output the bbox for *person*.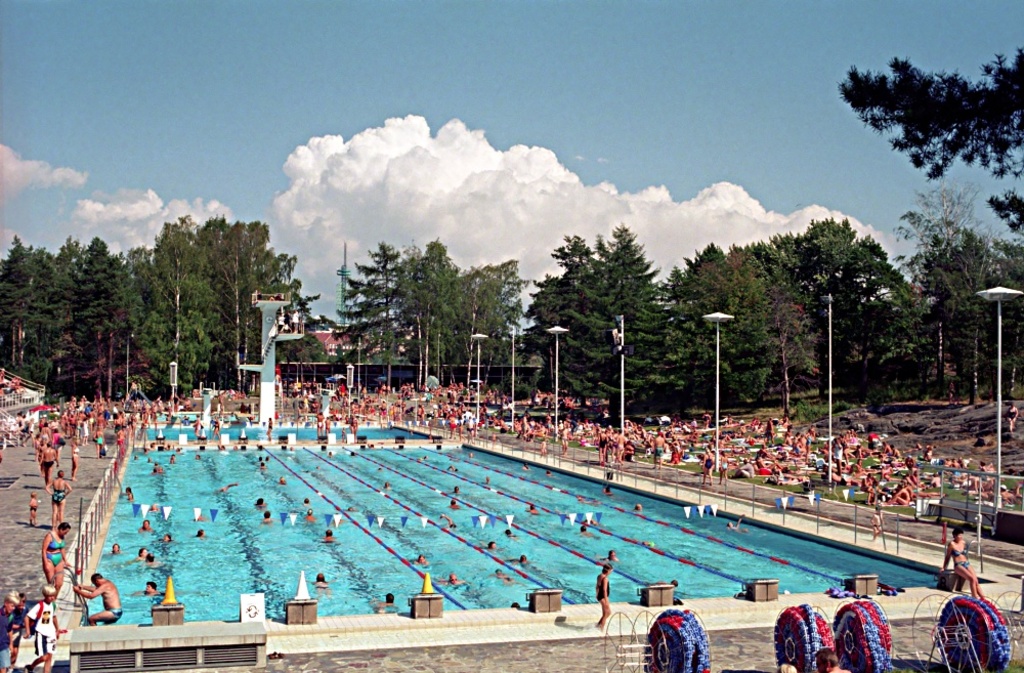
[501,555,524,567].
